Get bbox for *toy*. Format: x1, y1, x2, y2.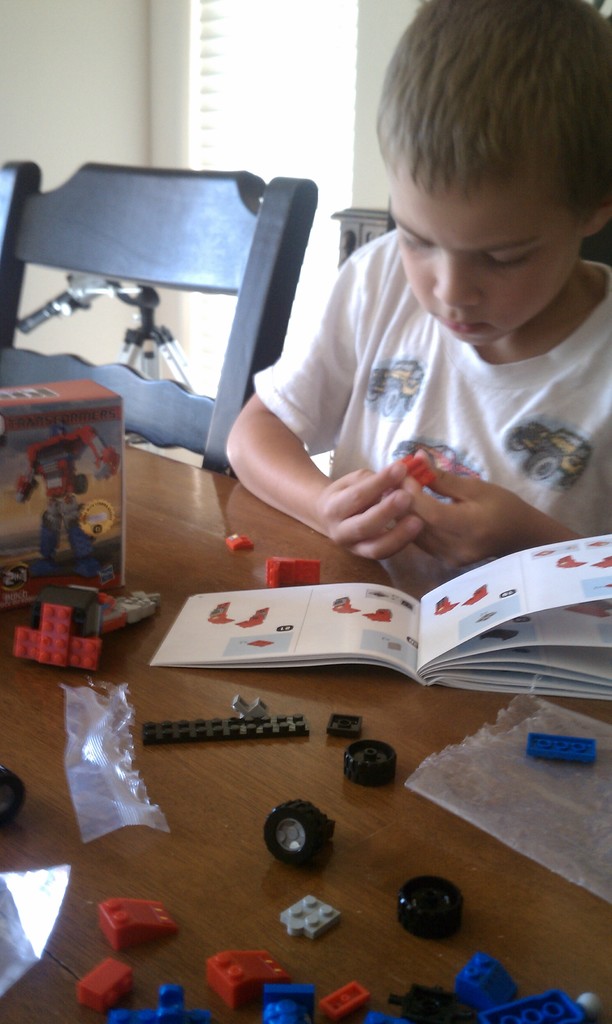
117, 591, 165, 626.
